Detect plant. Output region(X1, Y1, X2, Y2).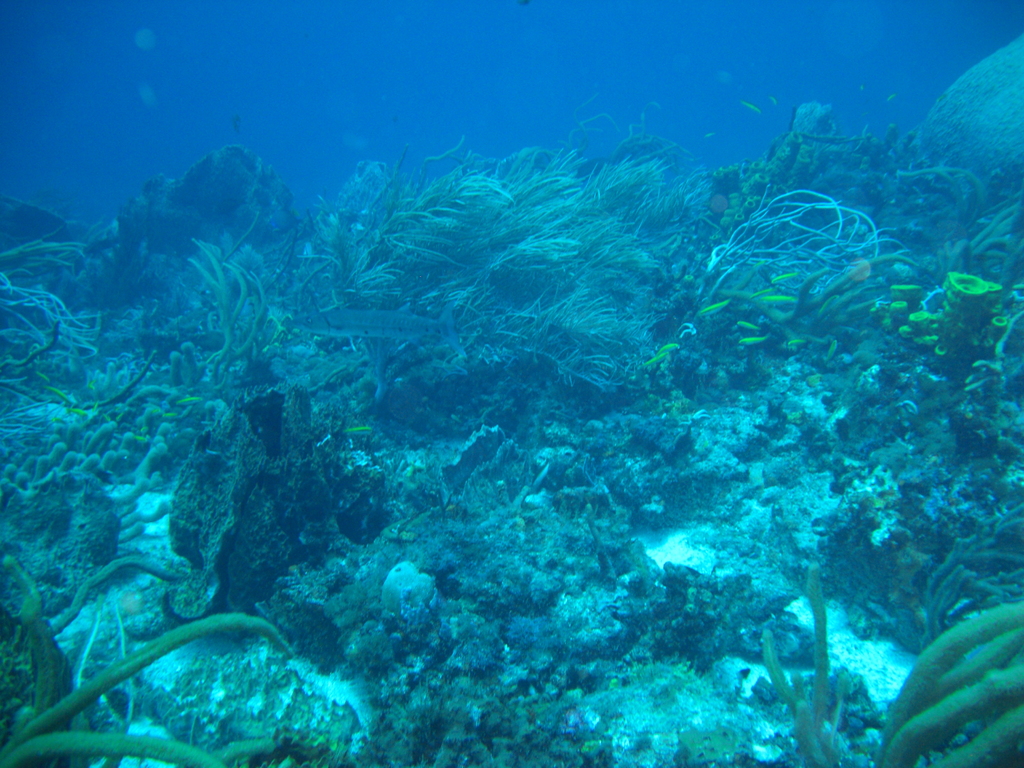
region(666, 188, 892, 333).
